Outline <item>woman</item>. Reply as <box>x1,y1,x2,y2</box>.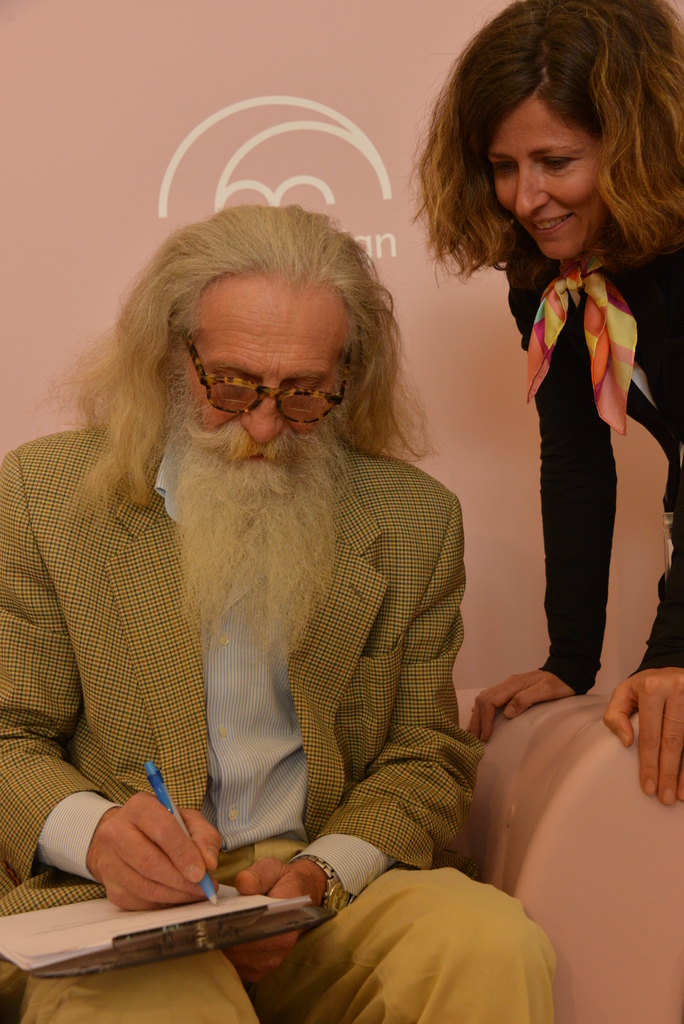
<box>411,0,683,804</box>.
